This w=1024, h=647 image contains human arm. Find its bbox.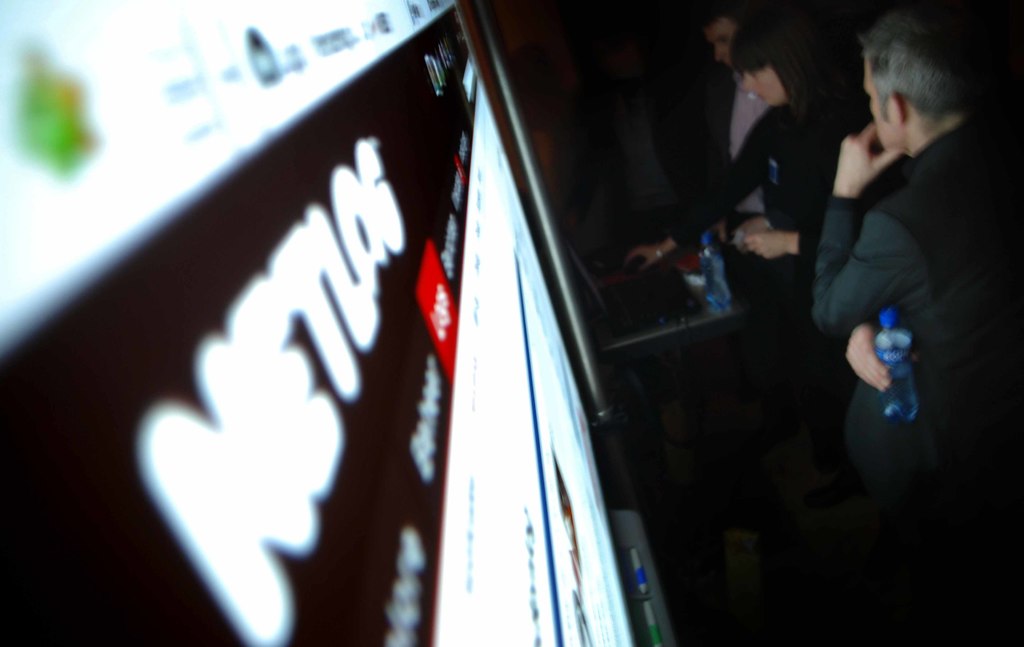
[x1=750, y1=209, x2=813, y2=258].
